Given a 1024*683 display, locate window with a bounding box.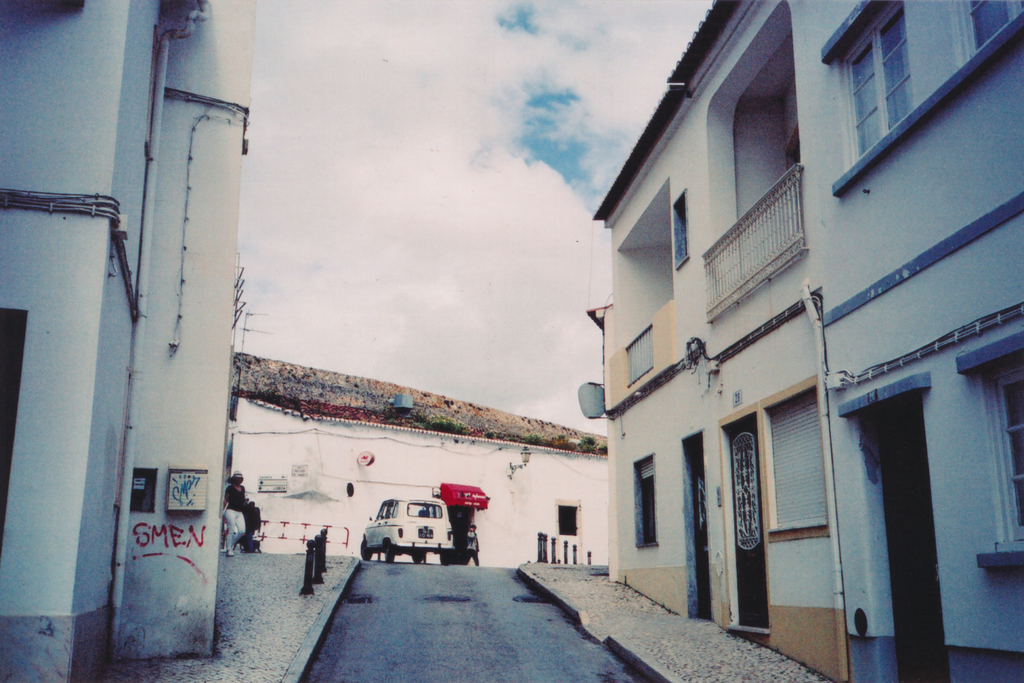
Located: [x1=638, y1=460, x2=657, y2=544].
